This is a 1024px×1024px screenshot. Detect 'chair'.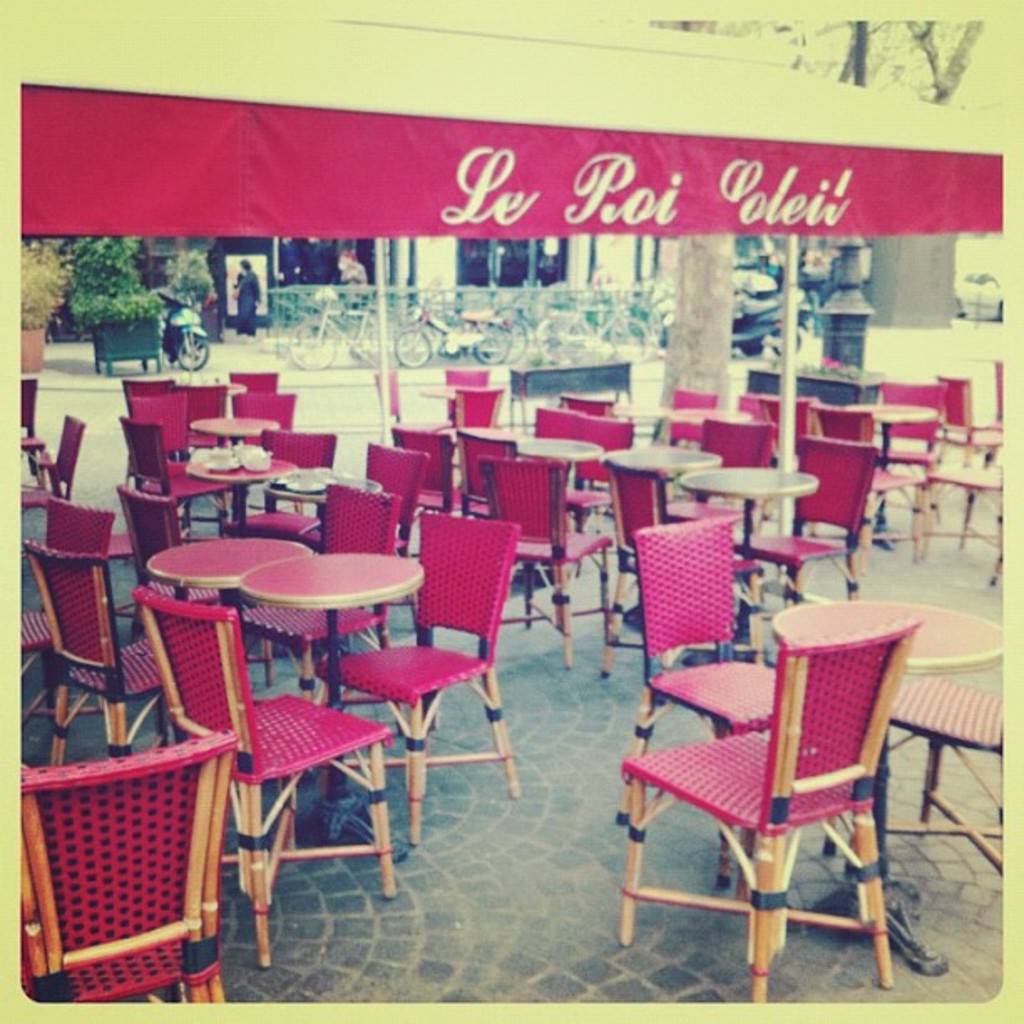
left=49, top=500, right=122, bottom=604.
